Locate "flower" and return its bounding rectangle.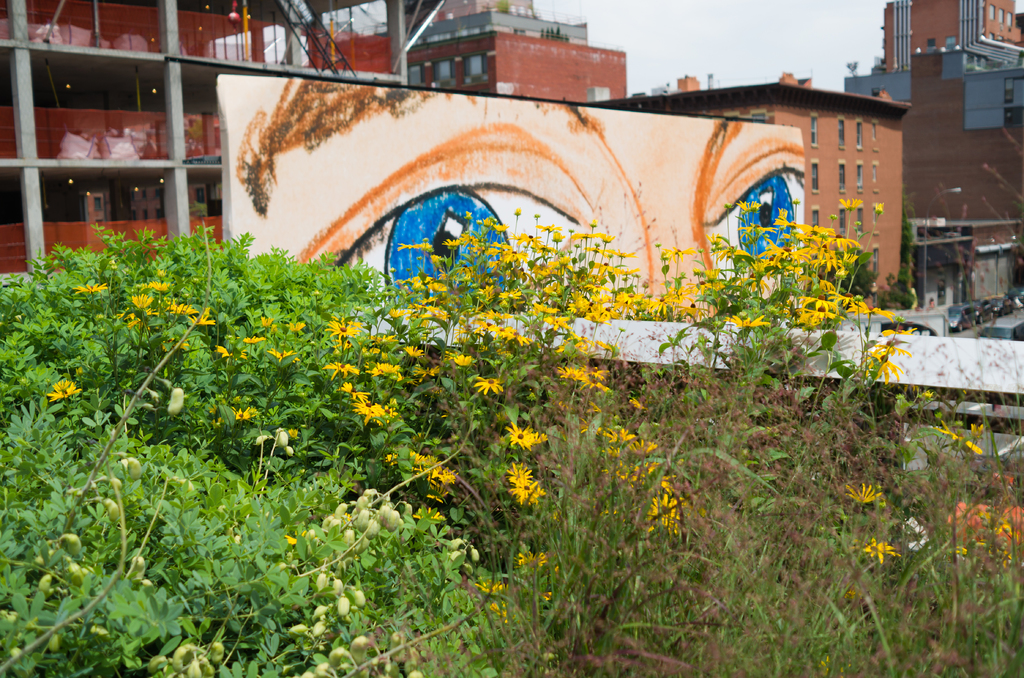
bbox=(352, 401, 391, 430).
